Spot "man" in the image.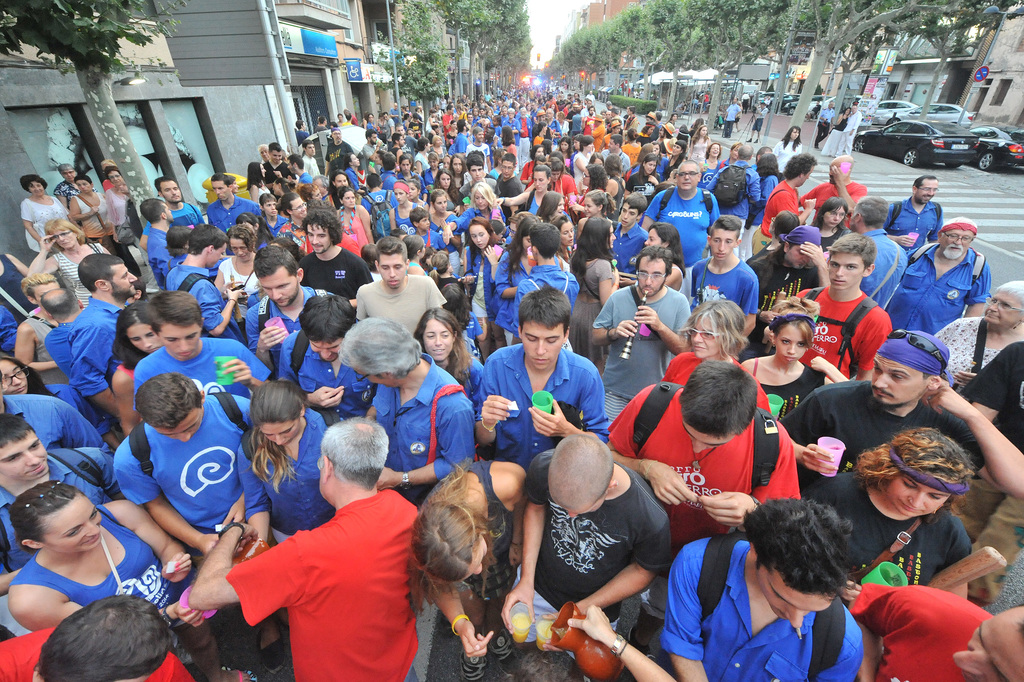
"man" found at bbox=(525, 87, 535, 104).
